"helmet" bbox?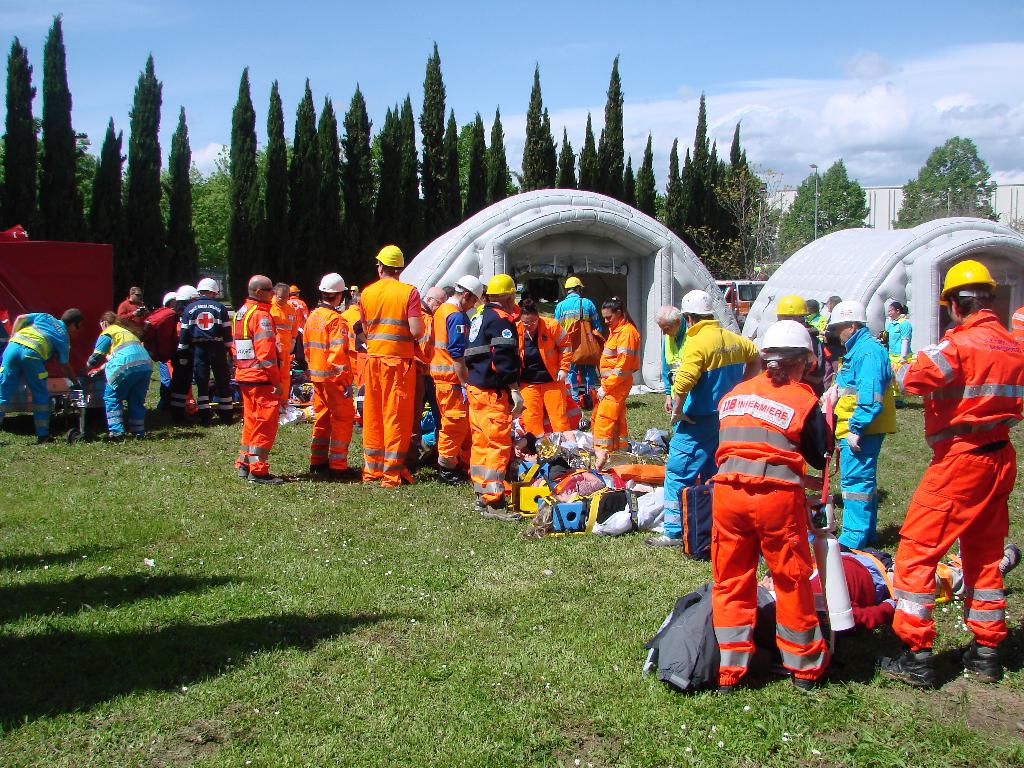
<bbox>557, 271, 584, 286</bbox>
